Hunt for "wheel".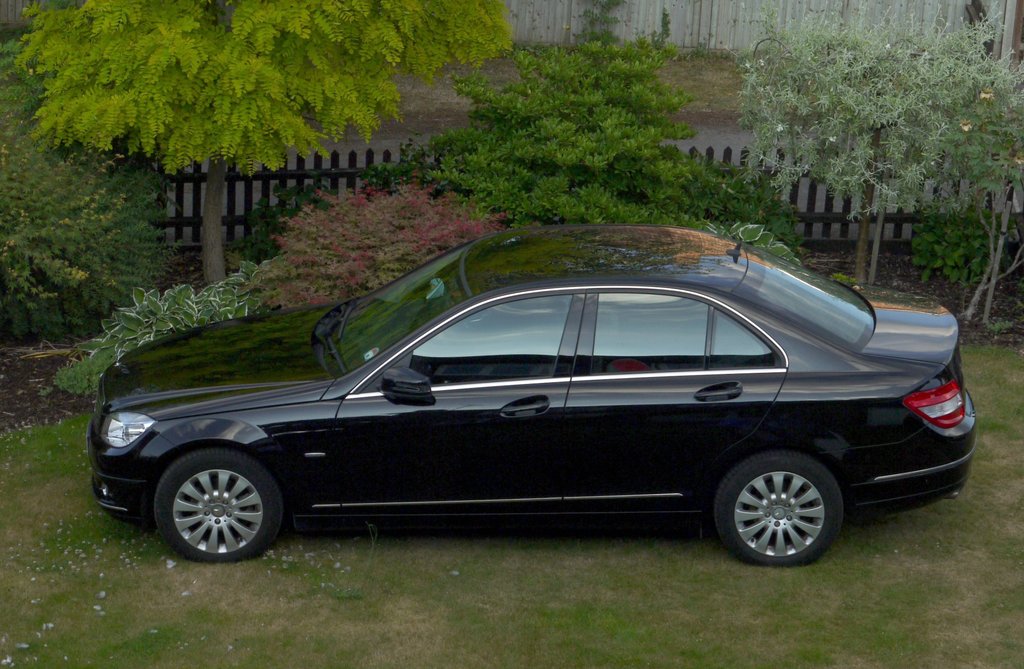
Hunted down at [155,446,285,560].
